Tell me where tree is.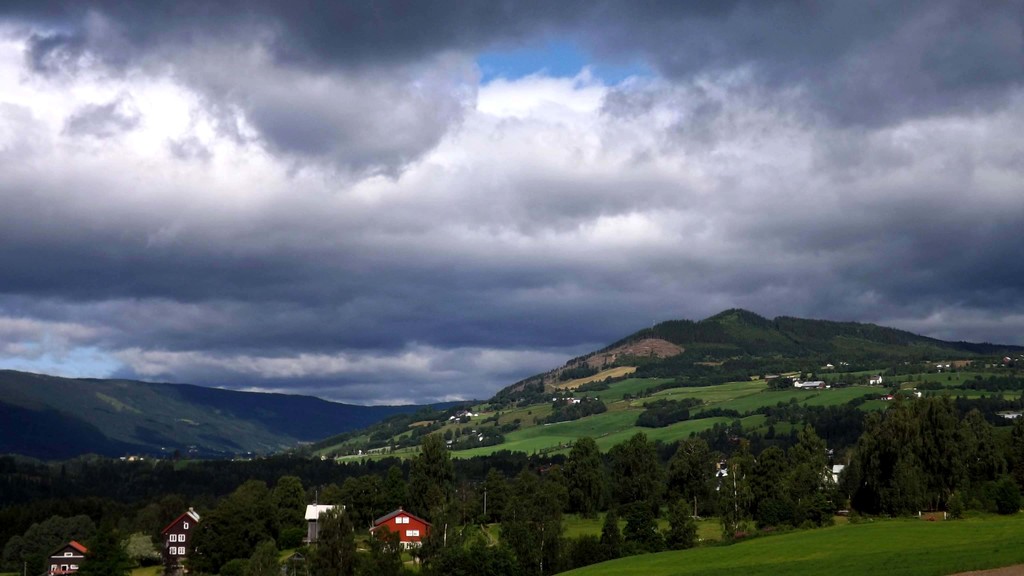
tree is at bbox=[716, 435, 840, 530].
